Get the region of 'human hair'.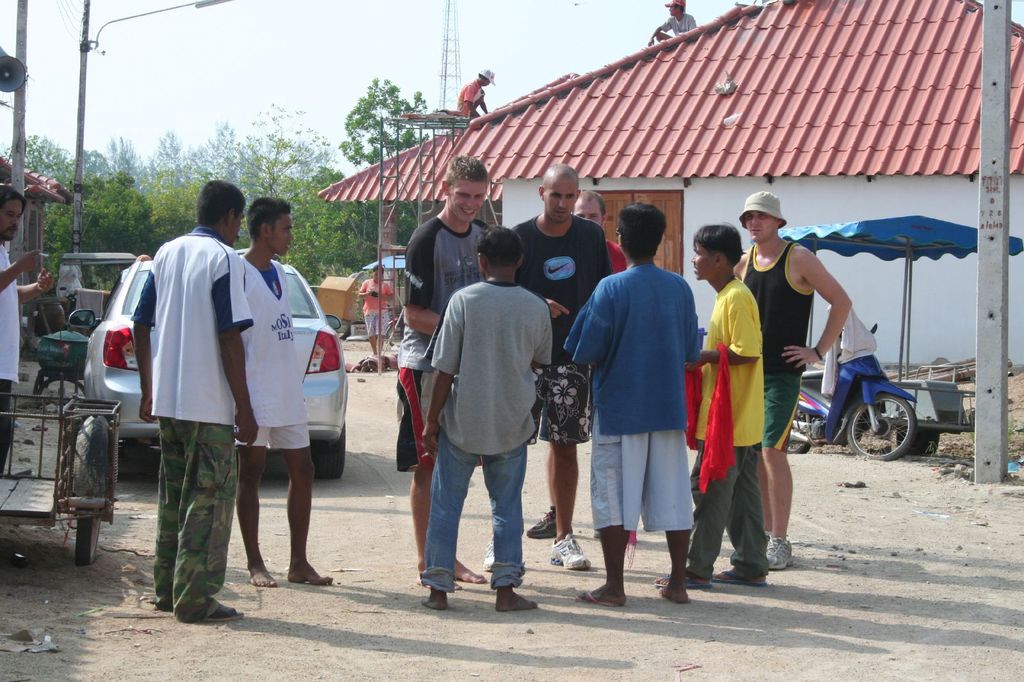
(x1=673, y1=3, x2=686, y2=14).
